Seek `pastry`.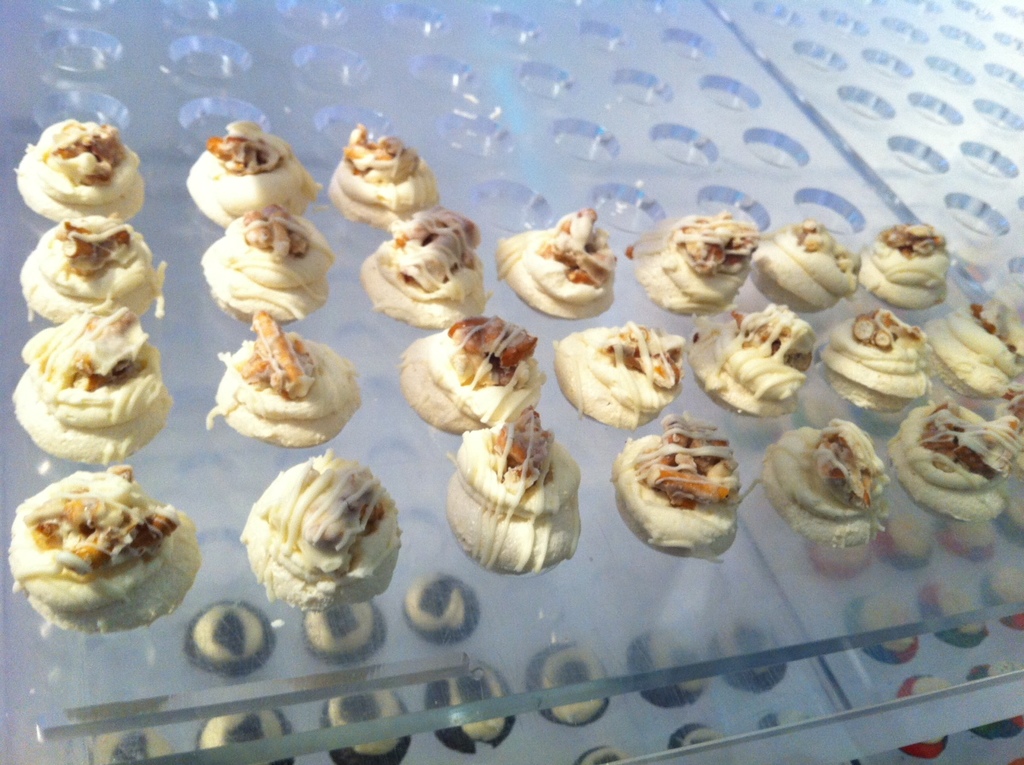
[694,311,816,422].
